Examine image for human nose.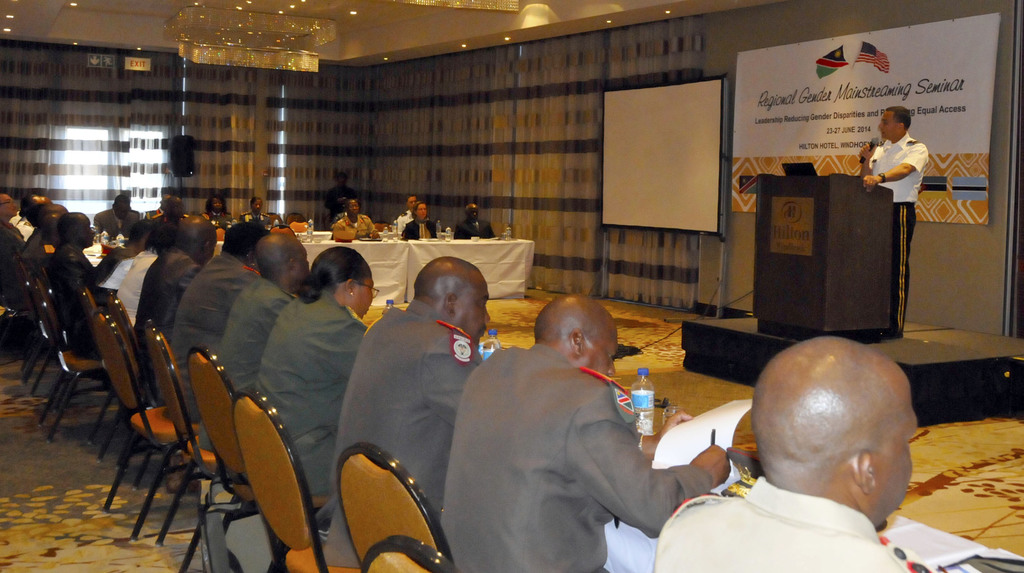
Examination result: box=[604, 360, 618, 379].
